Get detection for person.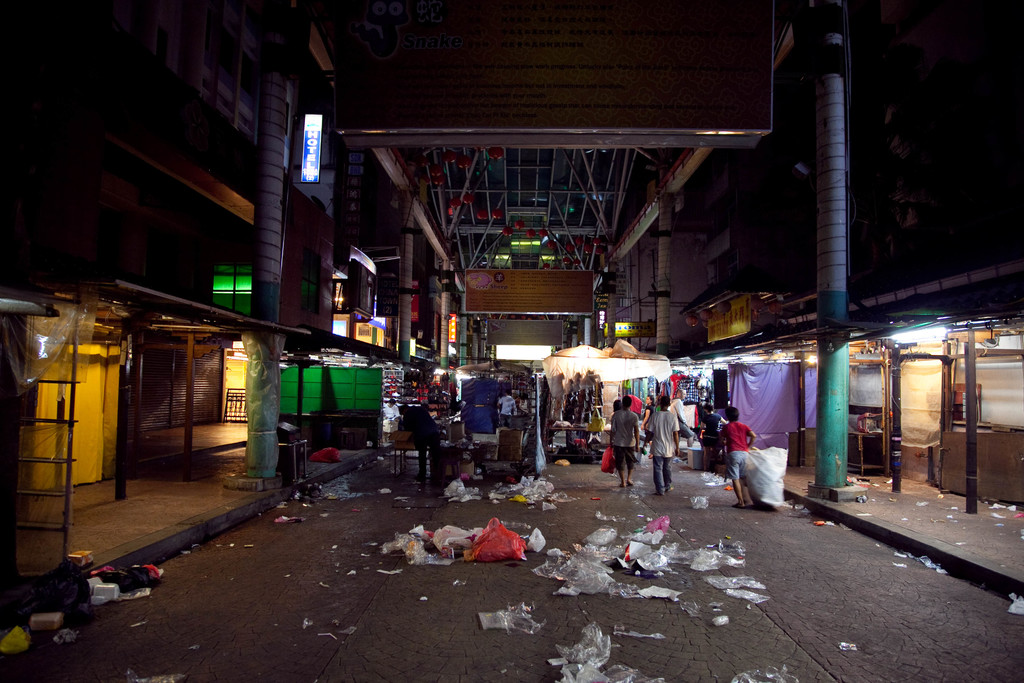
Detection: bbox=[703, 403, 724, 471].
